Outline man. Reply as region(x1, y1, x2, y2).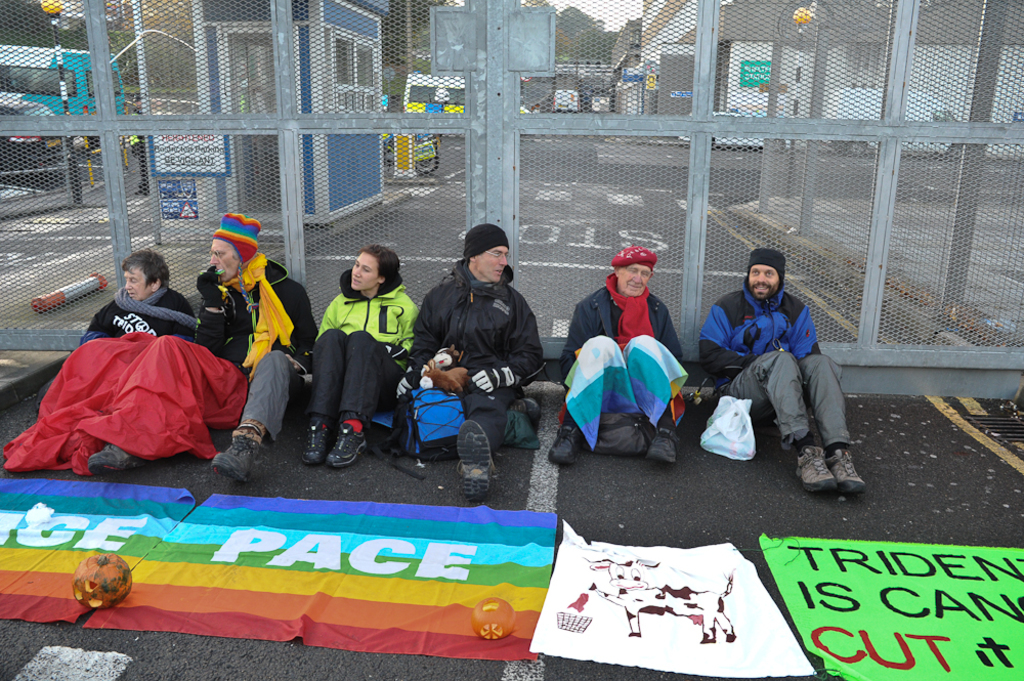
region(409, 223, 545, 499).
